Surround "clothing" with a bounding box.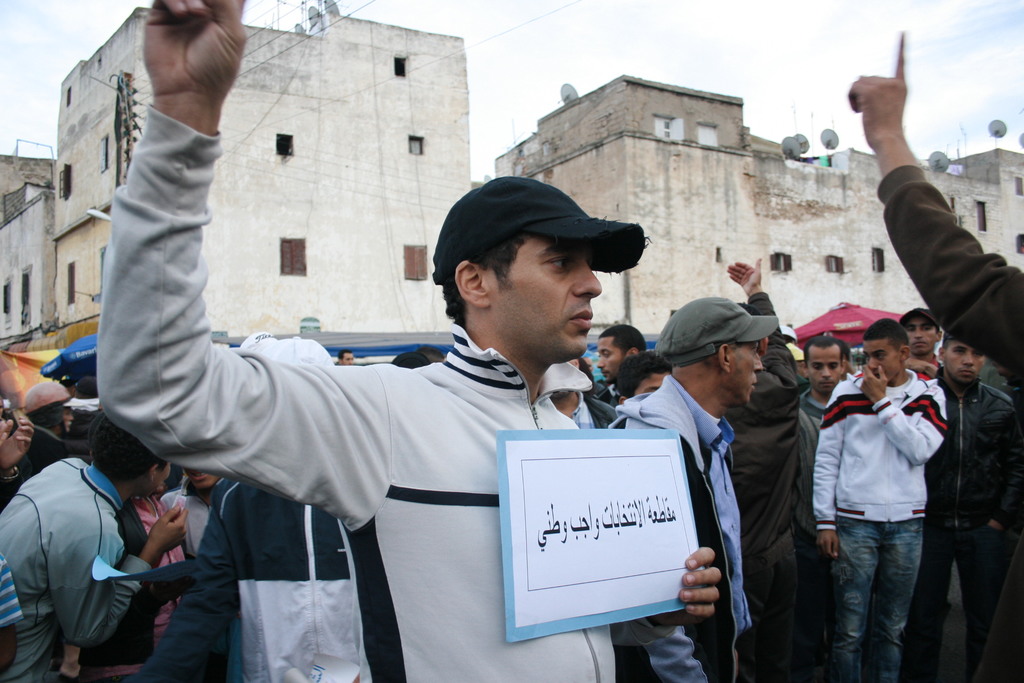
84 486 173 682.
